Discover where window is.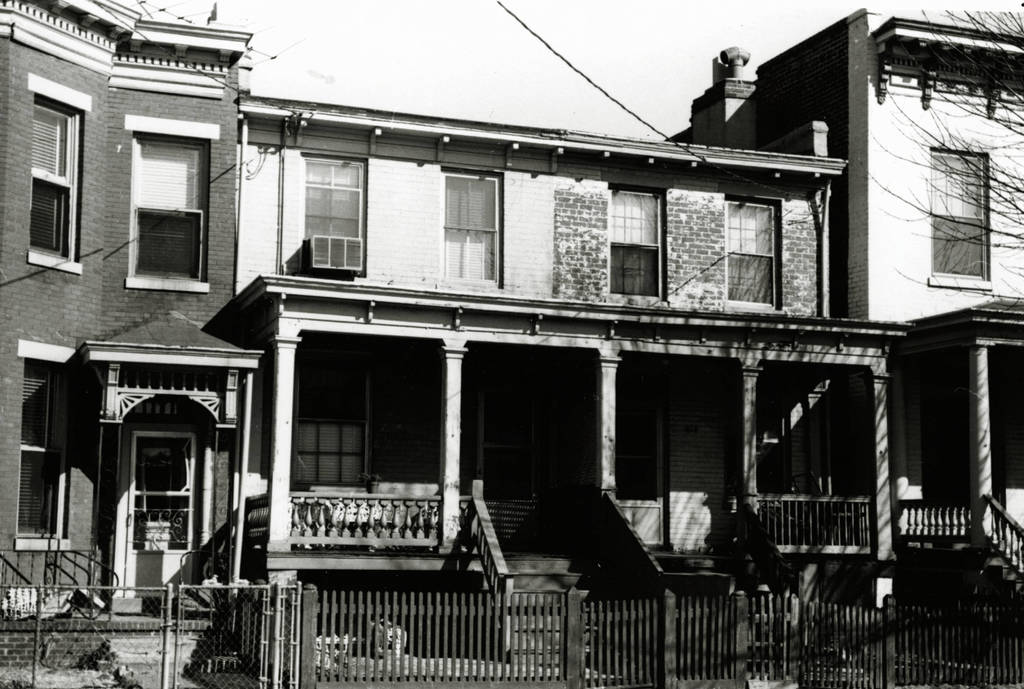
Discovered at <bbox>19, 462, 63, 530</bbox>.
